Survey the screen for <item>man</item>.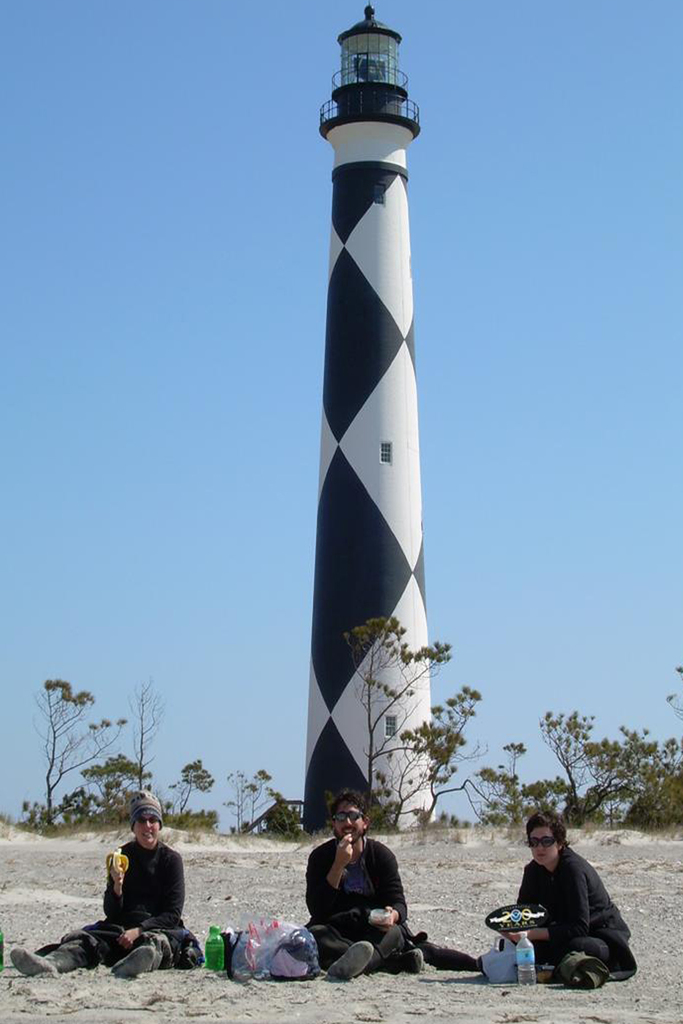
Survey found: (300,811,417,973).
